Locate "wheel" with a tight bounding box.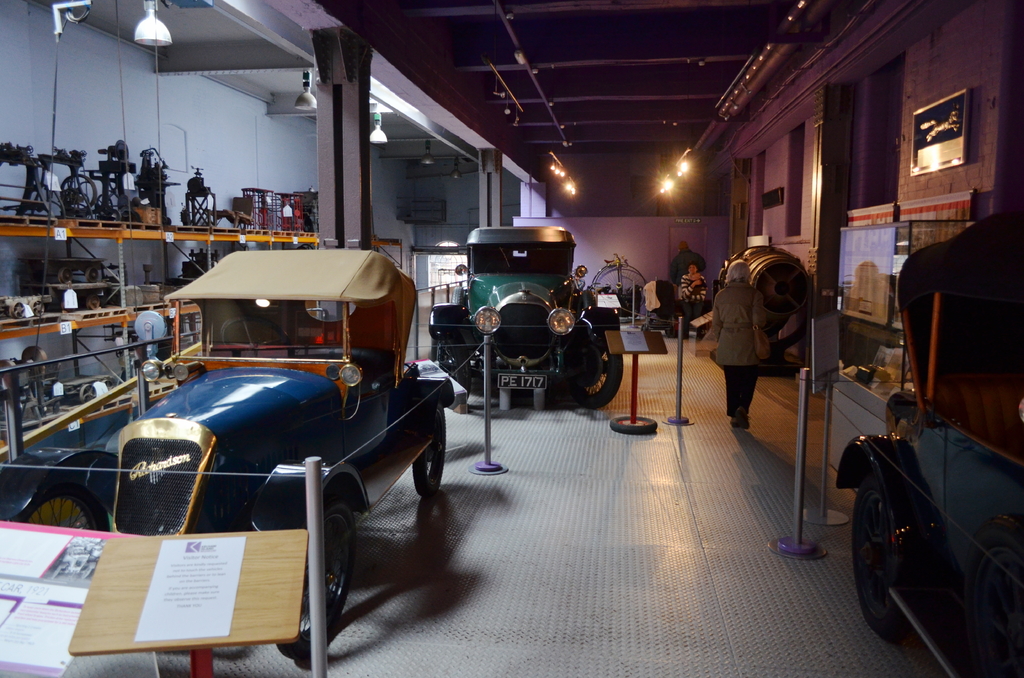
rect(102, 376, 118, 391).
